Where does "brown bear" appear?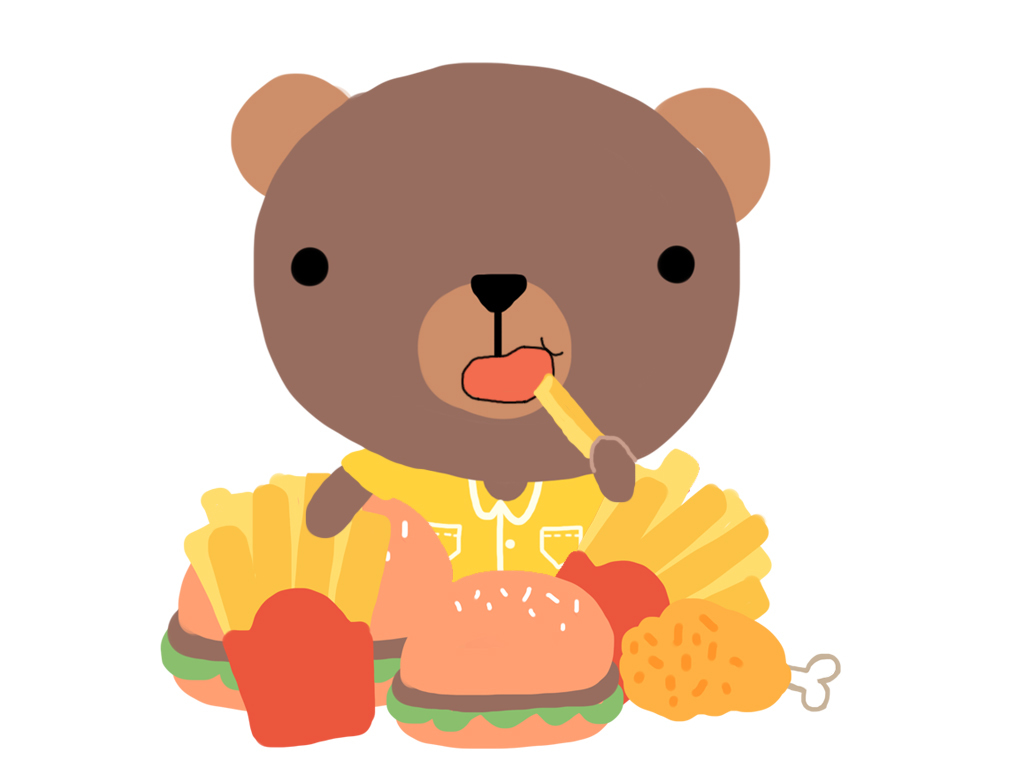
Appears at locate(229, 58, 771, 577).
